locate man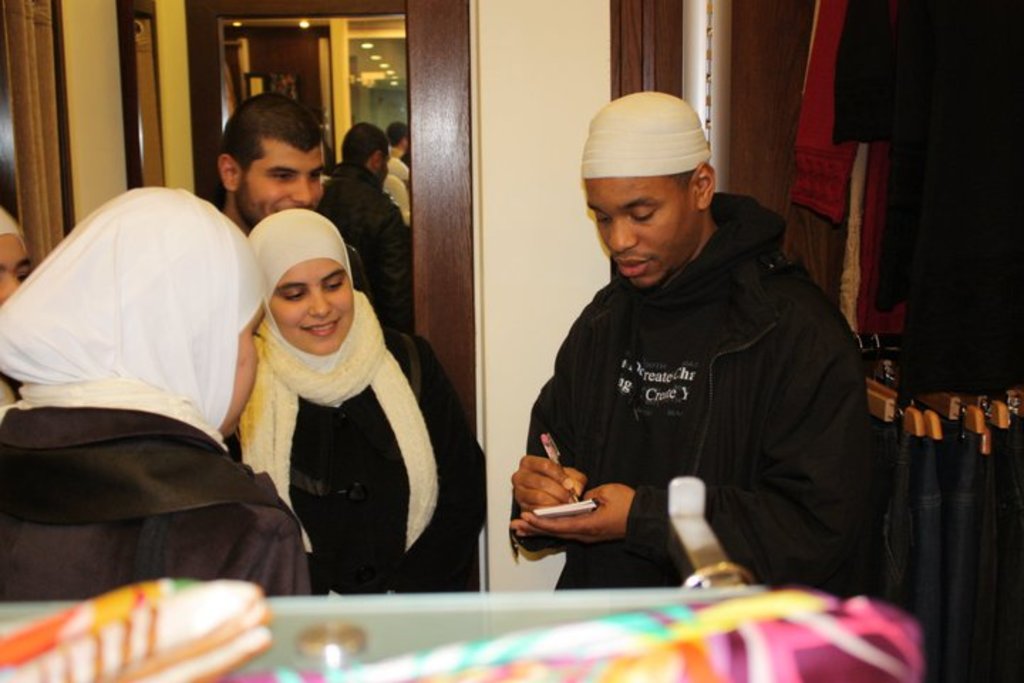
select_region(501, 90, 900, 605)
